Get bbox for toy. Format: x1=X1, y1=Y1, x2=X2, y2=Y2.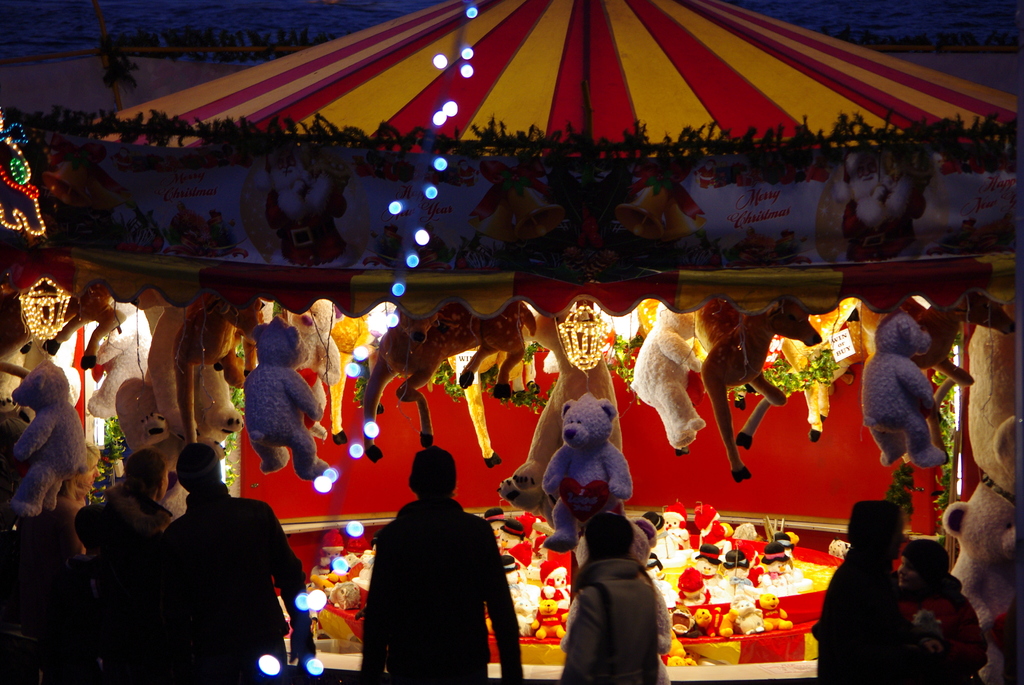
x1=289, y1=301, x2=339, y2=414.
